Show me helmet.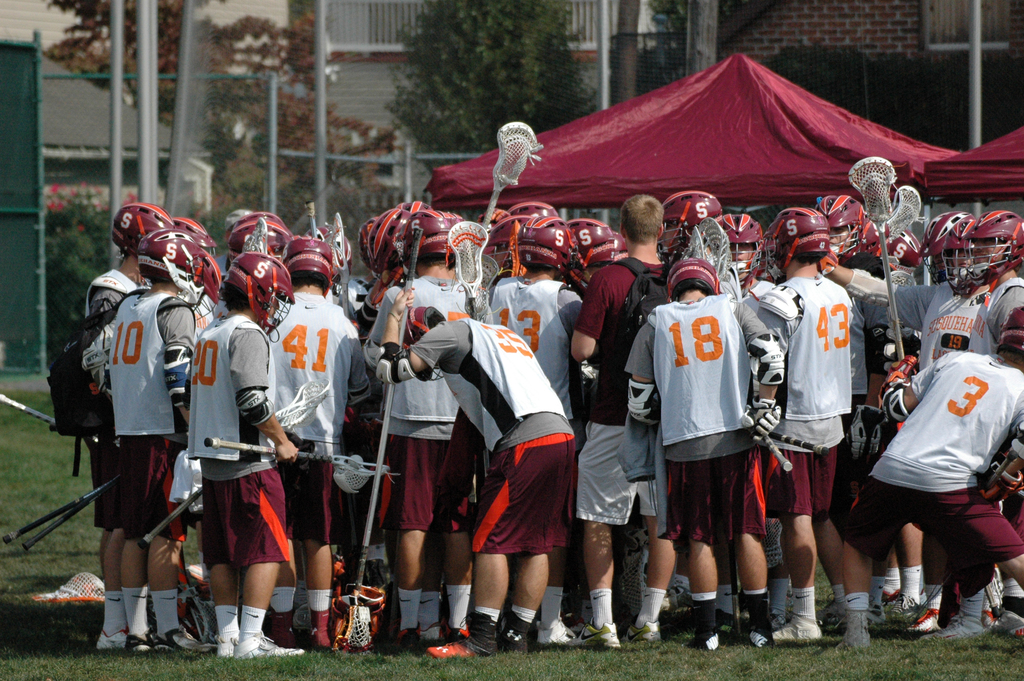
helmet is here: (x1=507, y1=203, x2=554, y2=215).
